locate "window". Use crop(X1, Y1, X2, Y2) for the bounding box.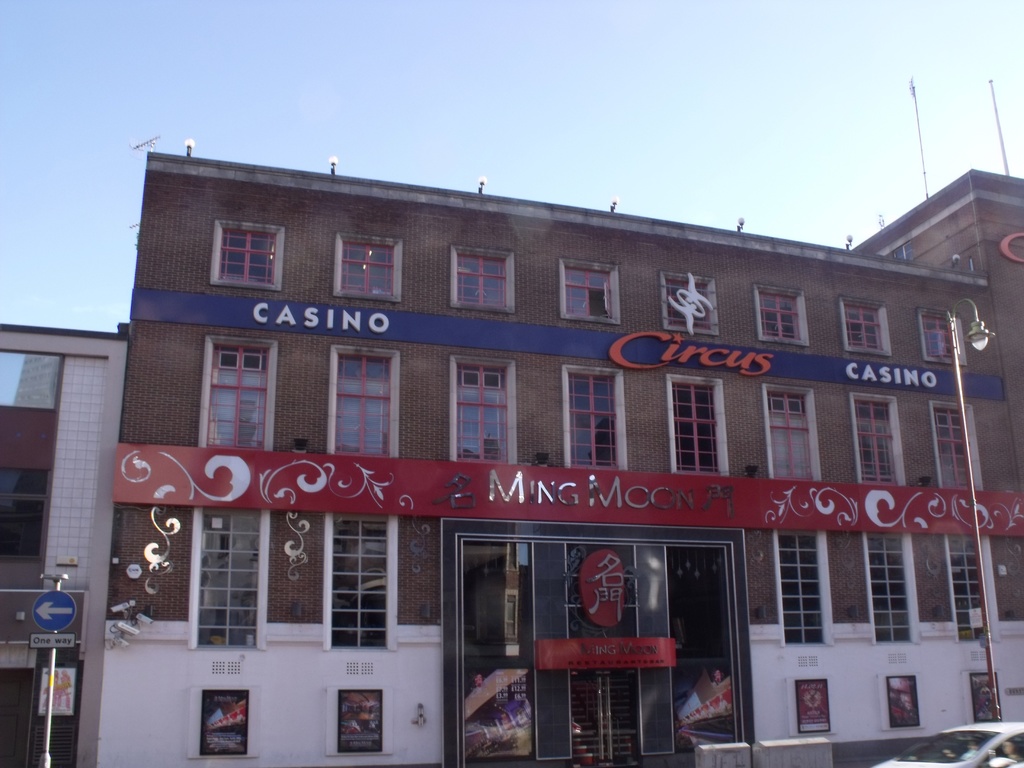
crop(659, 267, 721, 336).
